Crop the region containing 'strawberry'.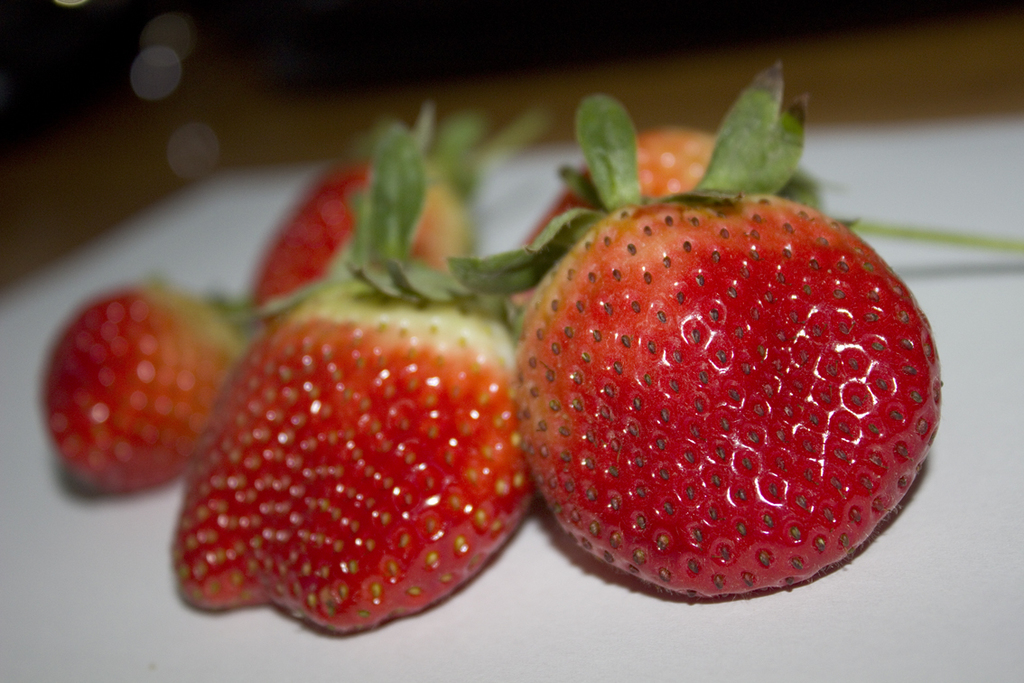
Crop region: <region>522, 68, 942, 595</region>.
